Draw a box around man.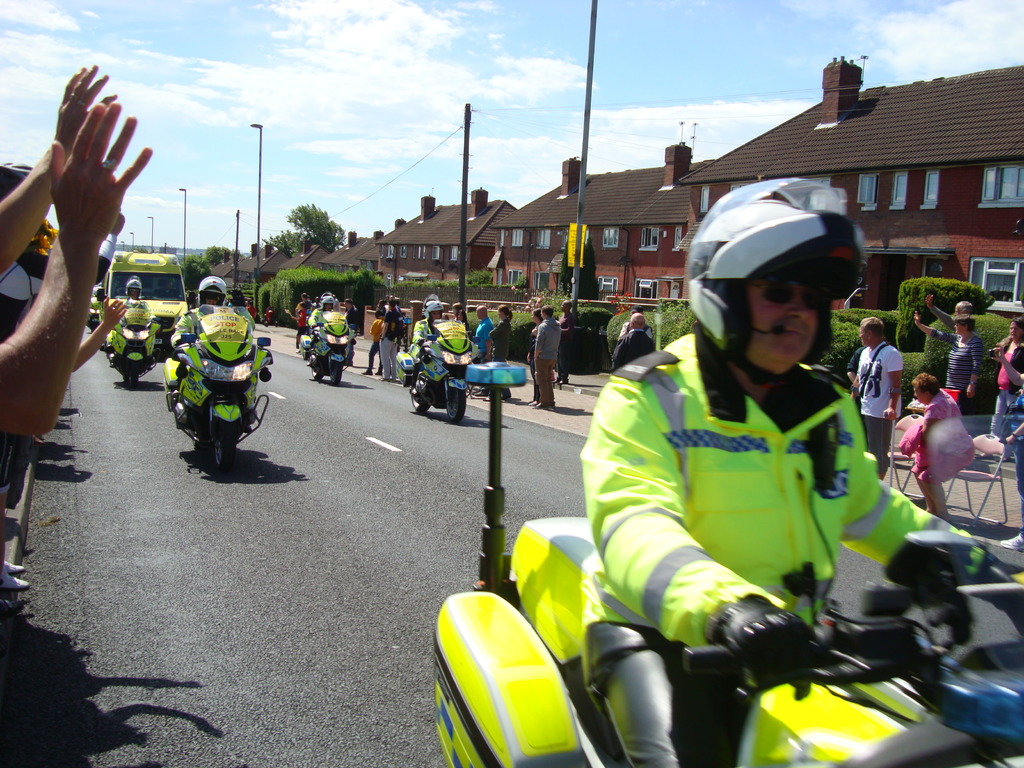
<box>614,306,655,351</box>.
